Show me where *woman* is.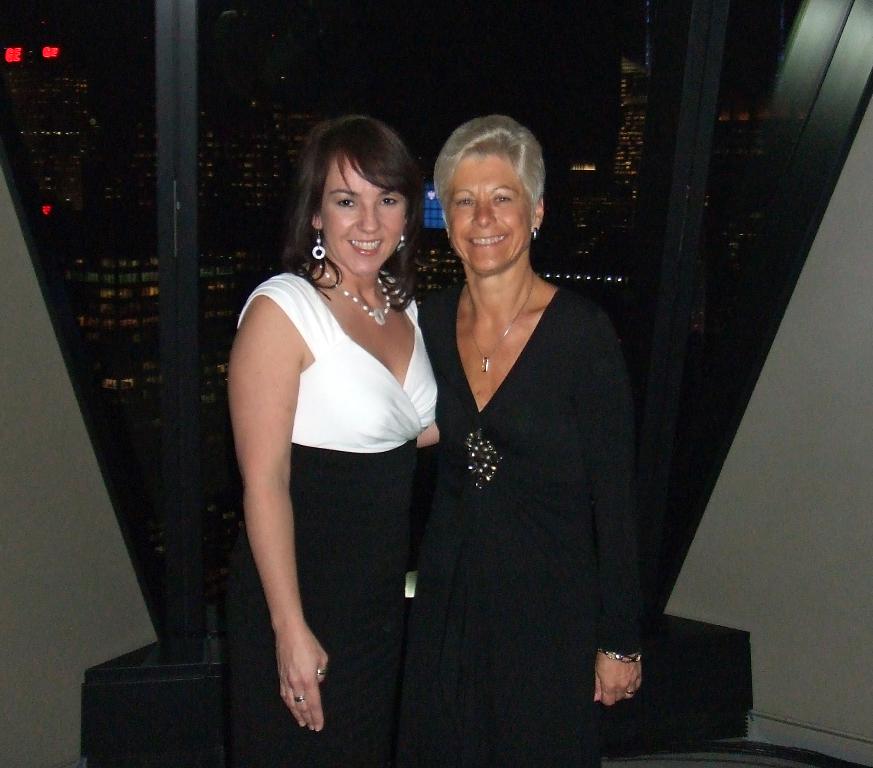
*woman* is at l=395, t=127, r=628, b=766.
